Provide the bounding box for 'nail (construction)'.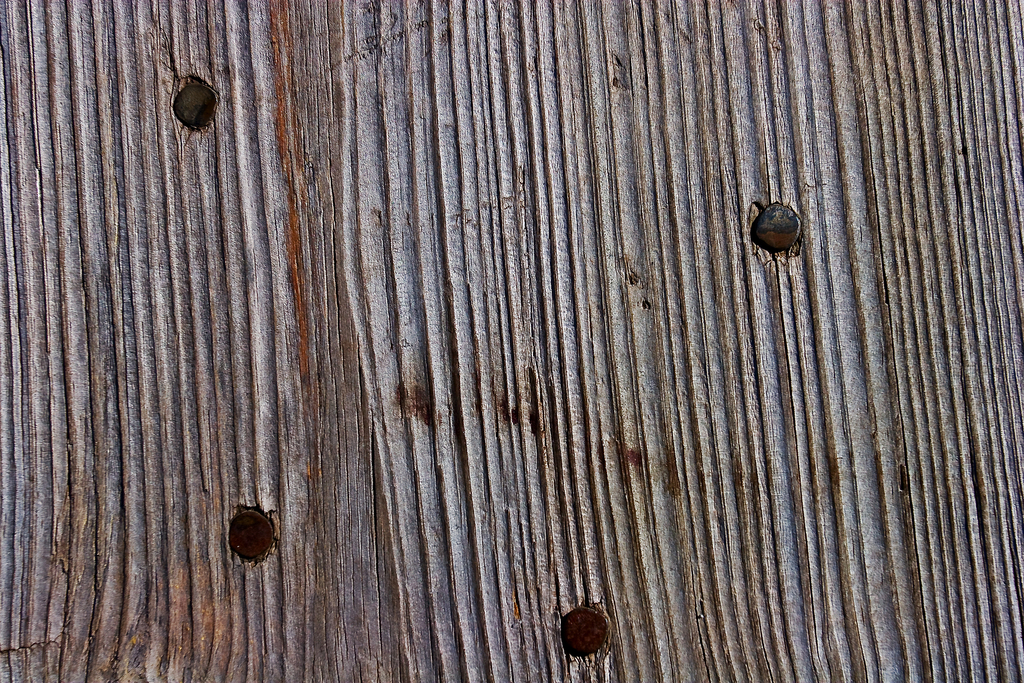
l=172, t=81, r=215, b=129.
